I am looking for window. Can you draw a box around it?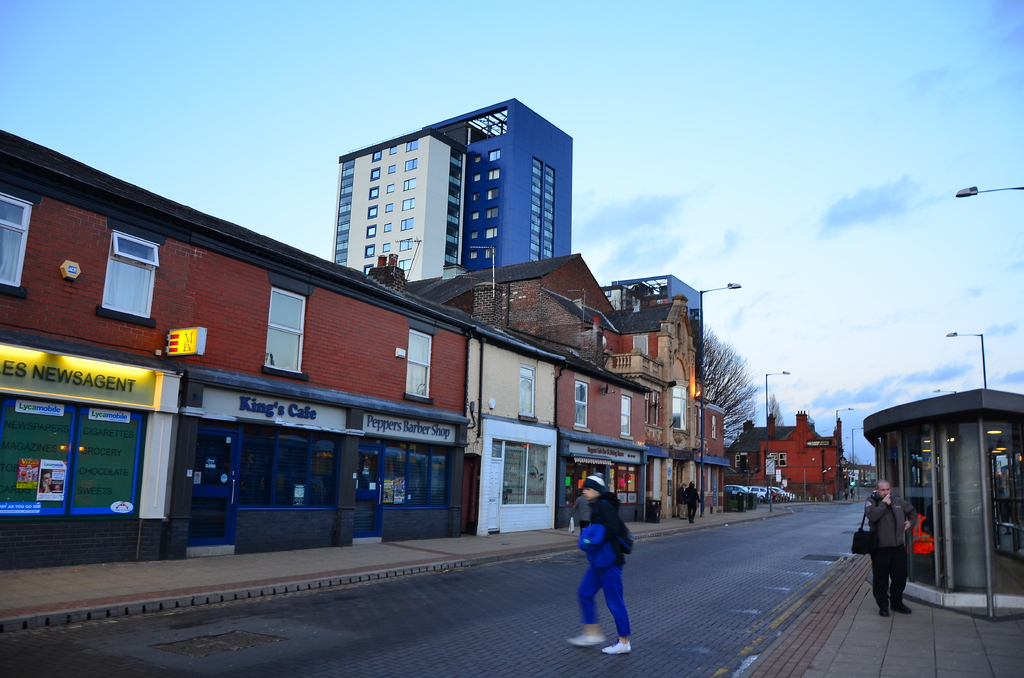
Sure, the bounding box is bbox=(612, 464, 637, 508).
